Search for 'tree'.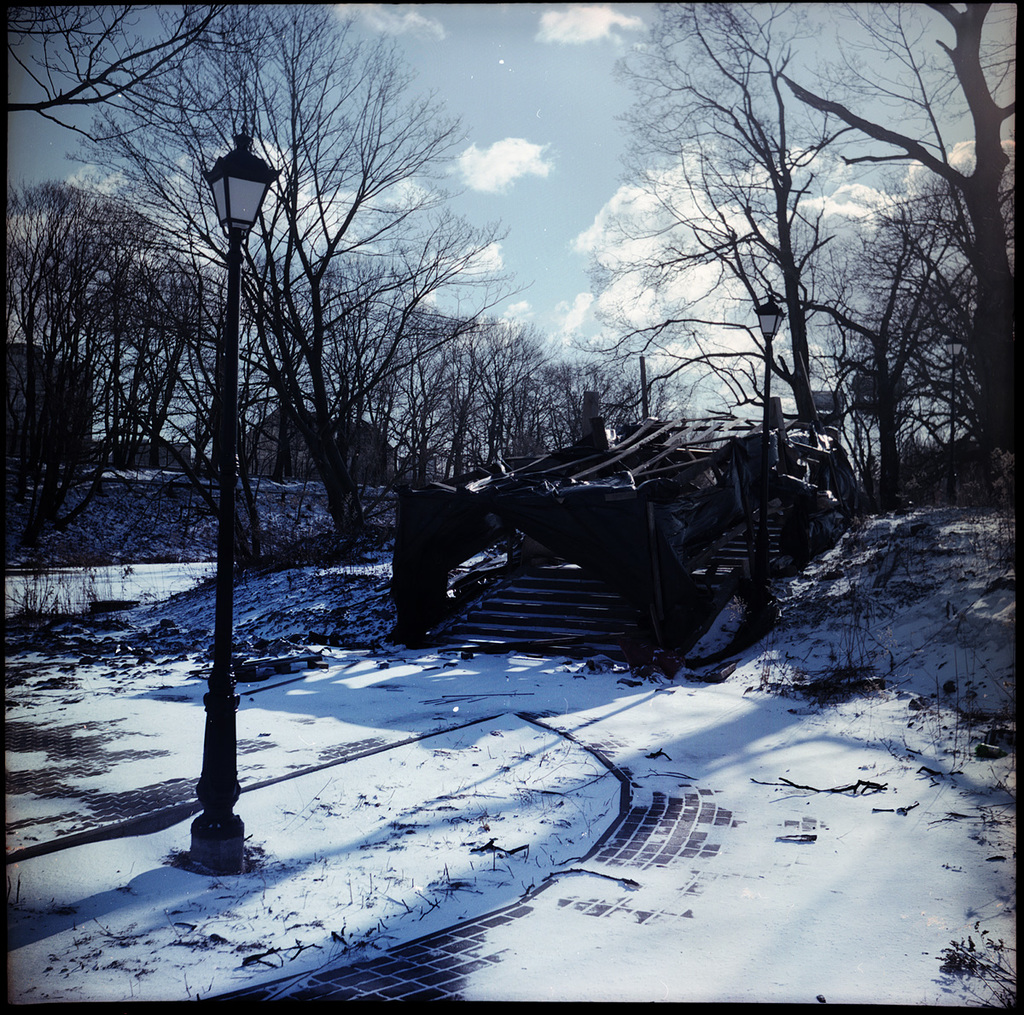
Found at detection(852, 149, 1023, 499).
